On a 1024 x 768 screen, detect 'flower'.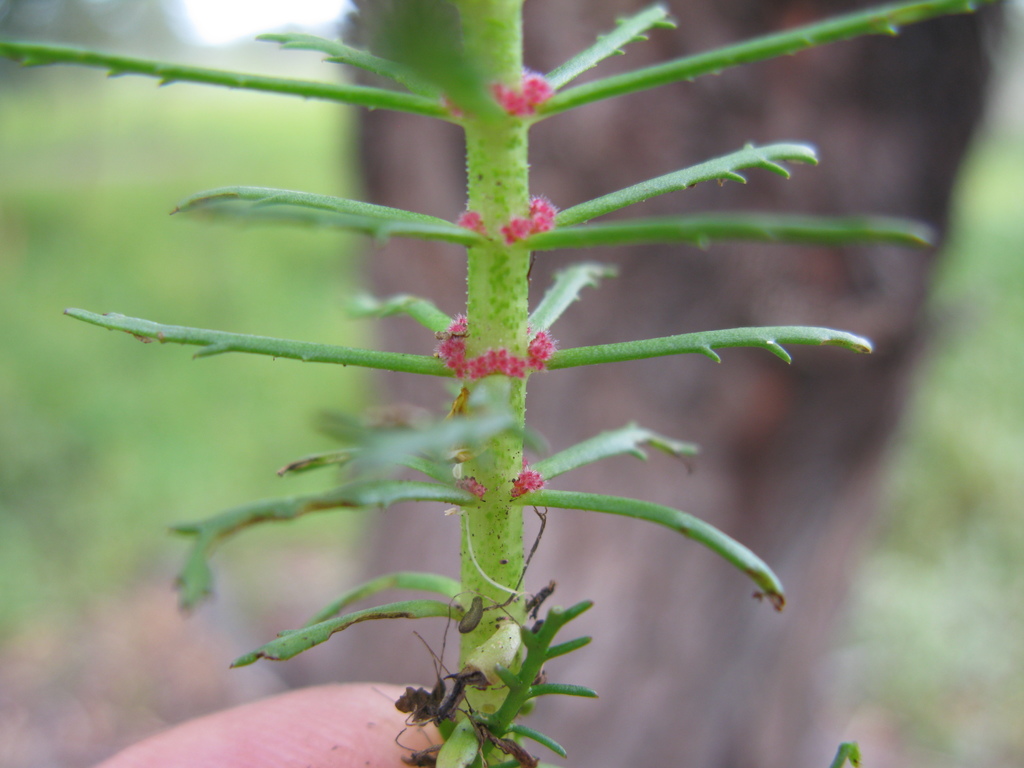
bbox=(527, 330, 548, 381).
